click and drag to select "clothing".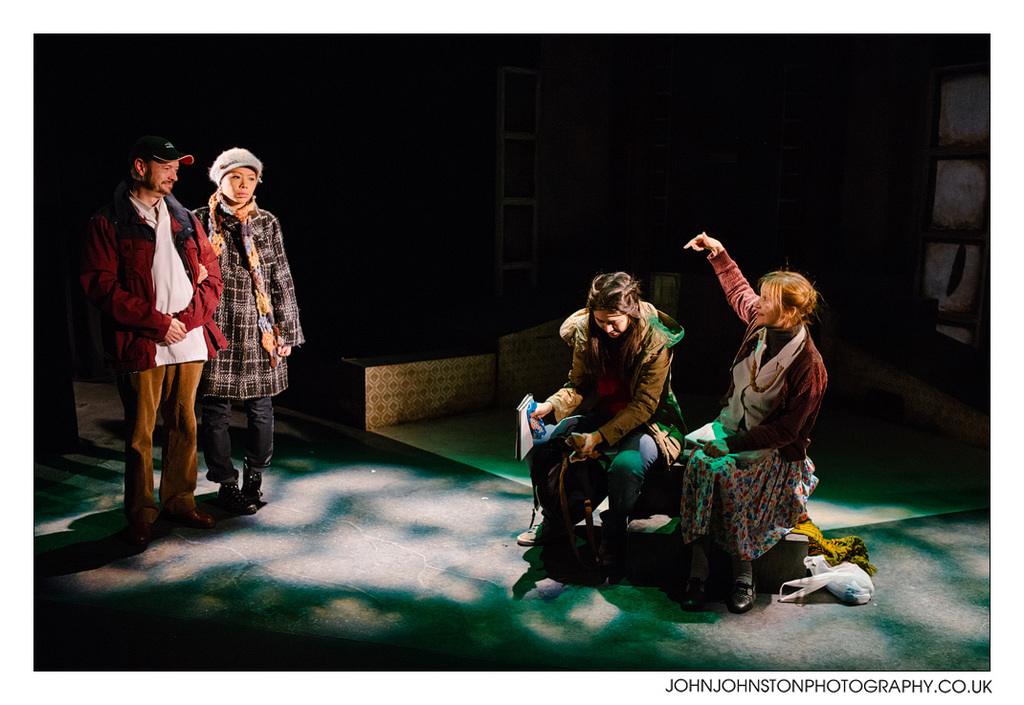
Selection: 681/244/834/559.
